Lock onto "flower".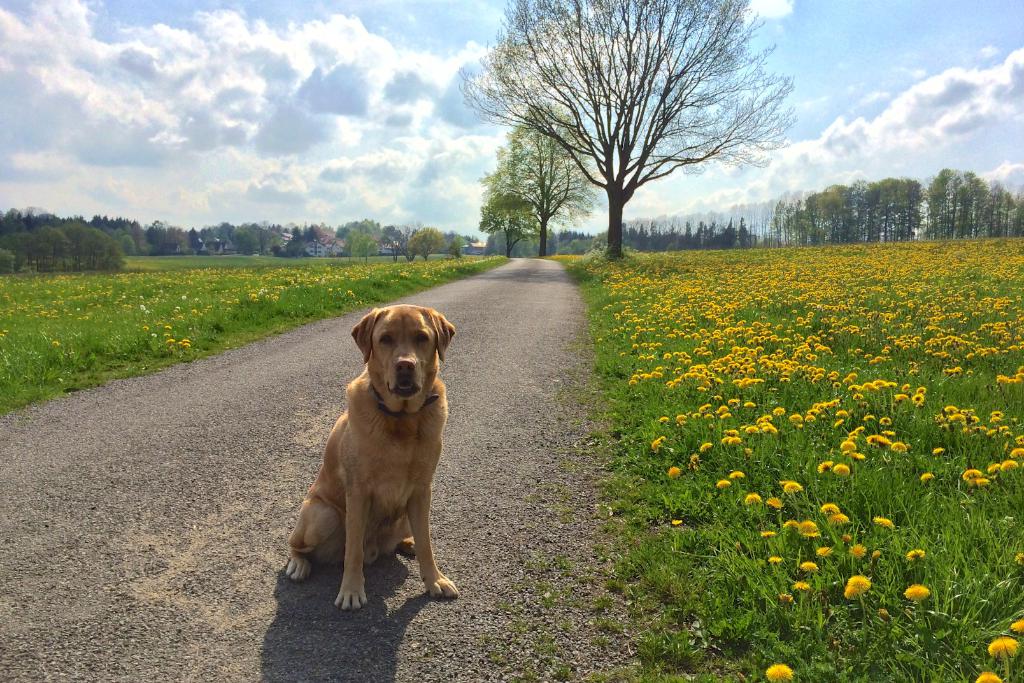
Locked: 666,465,684,475.
